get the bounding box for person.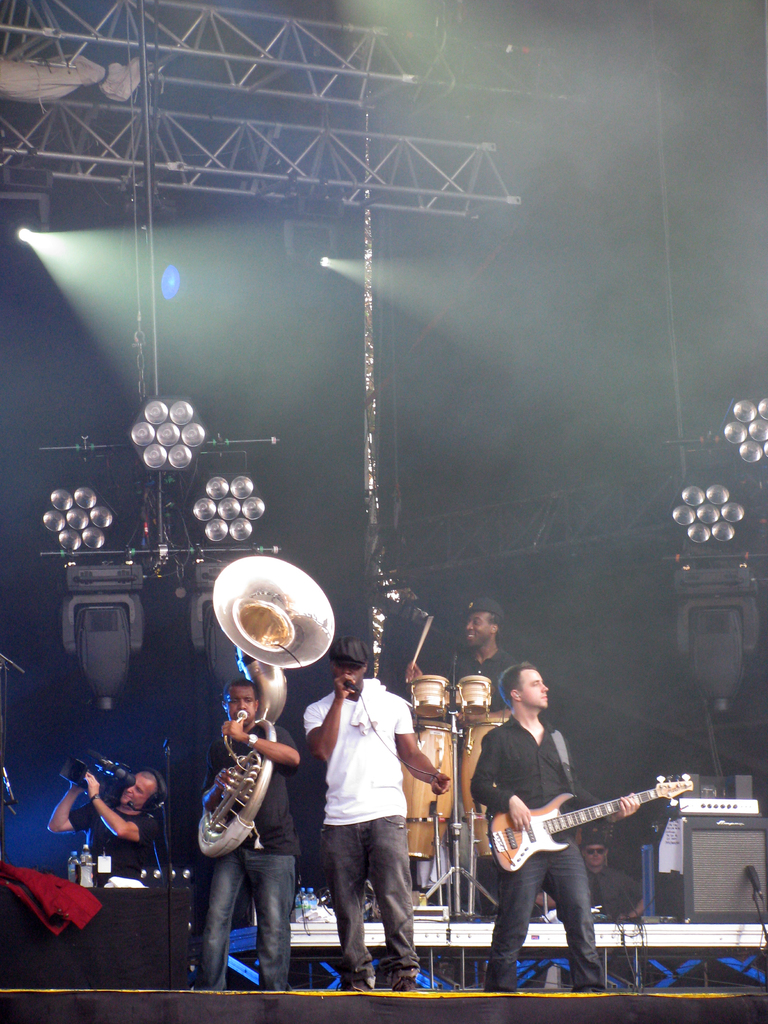
189, 675, 333, 990.
